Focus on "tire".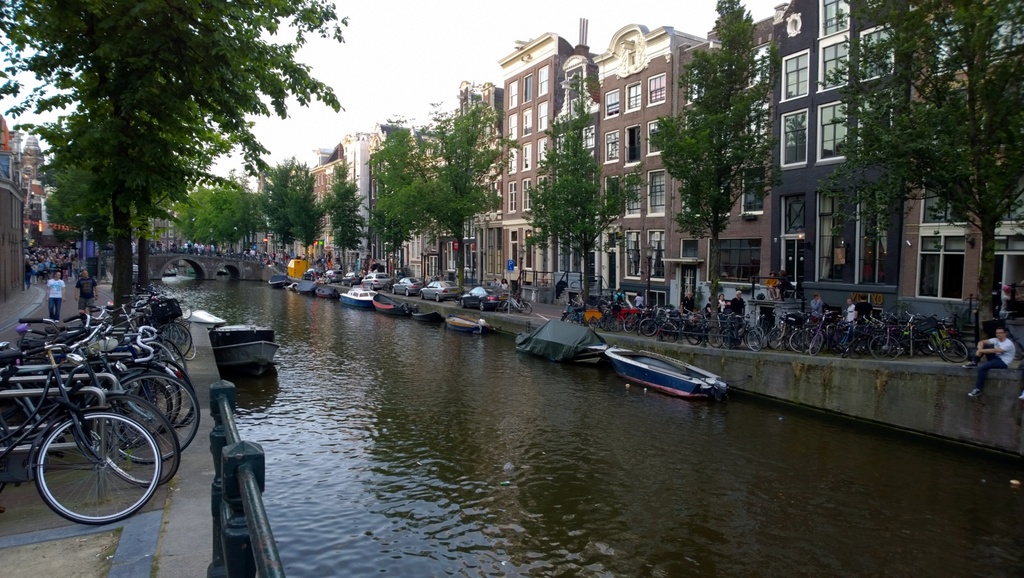
Focused at (left=403, top=290, right=410, bottom=298).
